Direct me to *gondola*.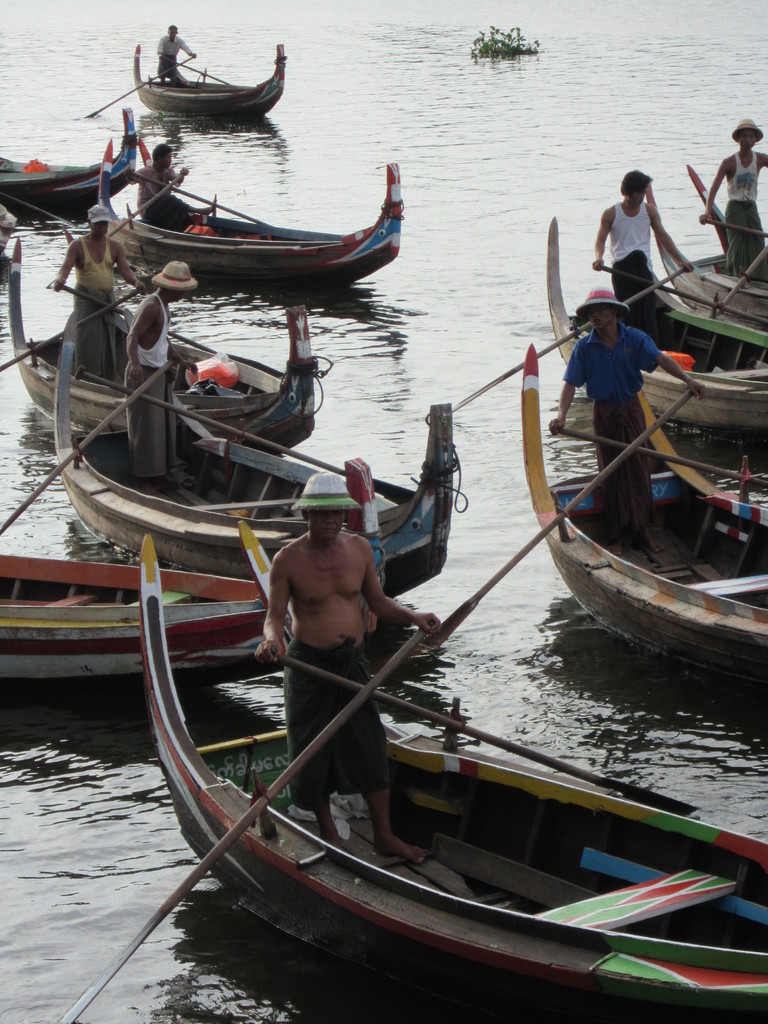
Direction: (100,433,751,1011).
